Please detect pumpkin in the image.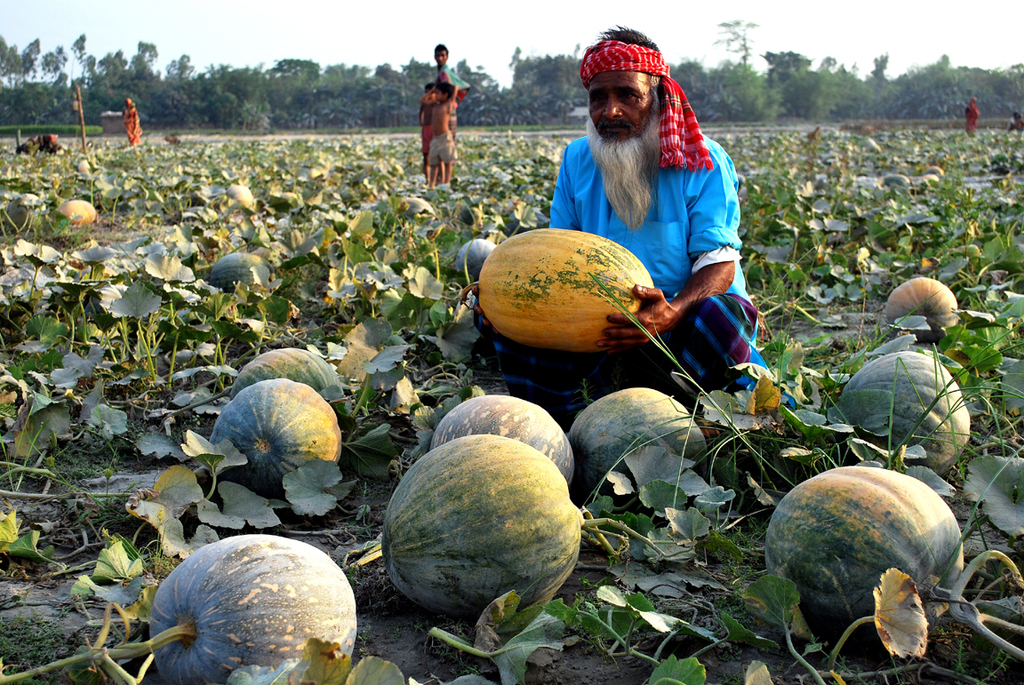
bbox=[442, 390, 576, 480].
